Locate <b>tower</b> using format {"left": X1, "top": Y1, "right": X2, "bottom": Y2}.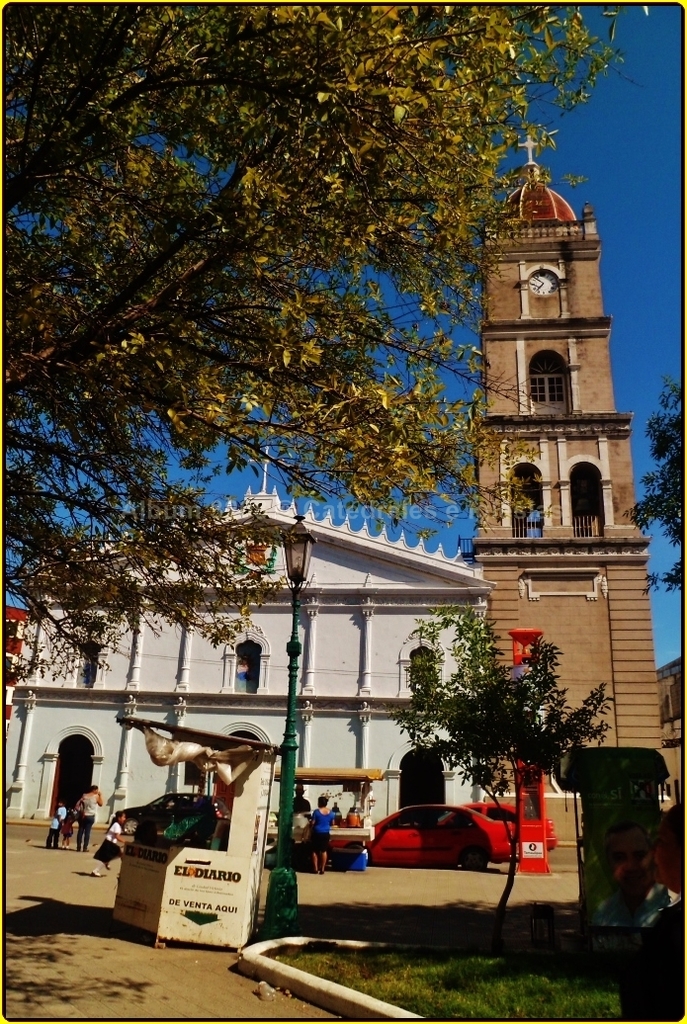
{"left": 458, "top": 149, "right": 653, "bottom": 537}.
